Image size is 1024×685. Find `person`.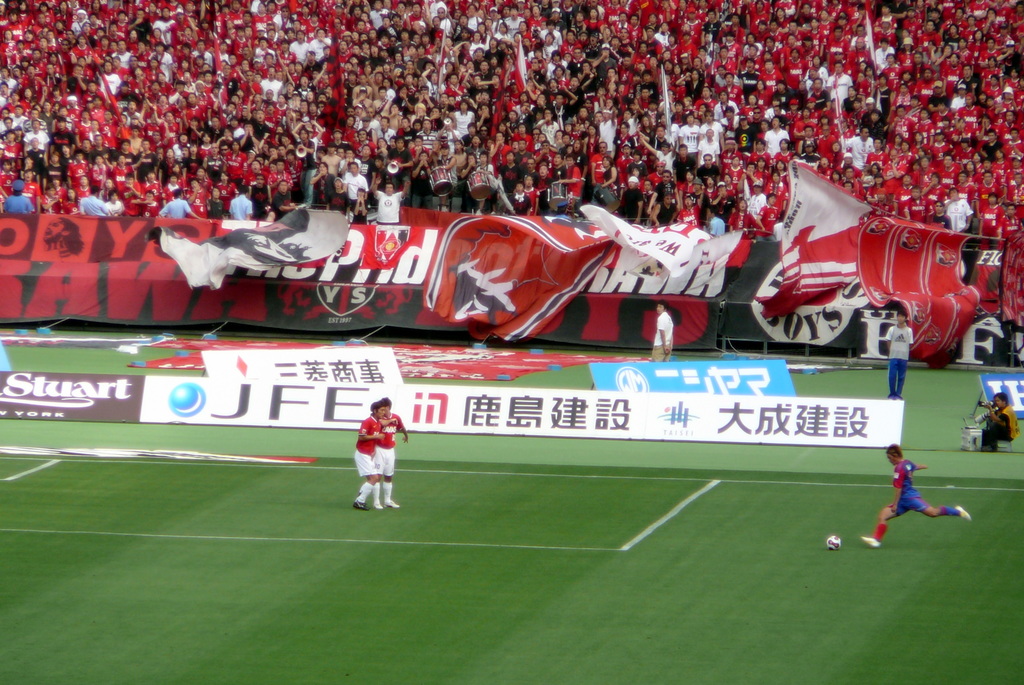
<box>975,380,1019,455</box>.
